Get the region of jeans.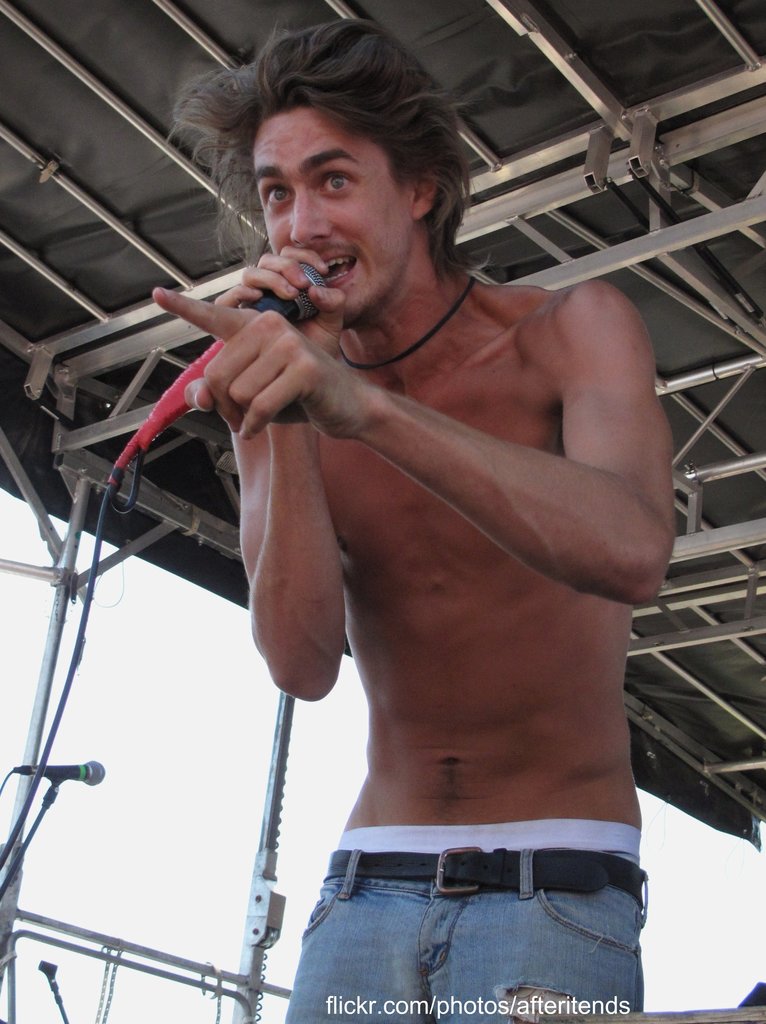
Rect(287, 827, 635, 1006).
